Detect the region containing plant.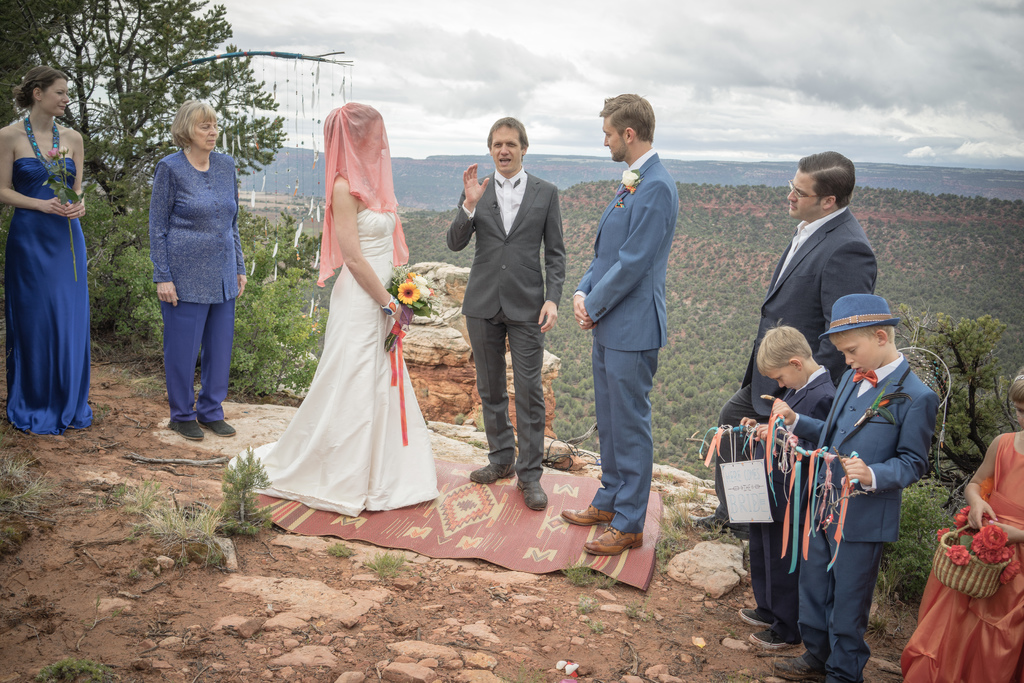
[706, 666, 762, 682].
